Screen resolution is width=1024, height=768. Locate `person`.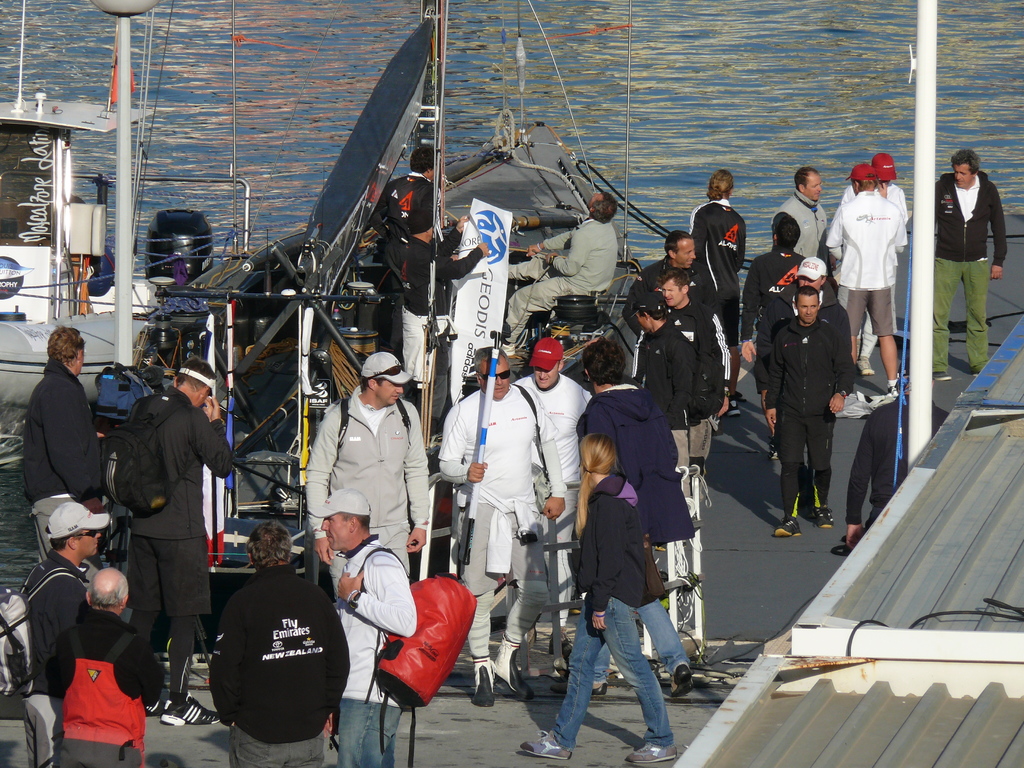
bbox=(322, 488, 419, 767).
